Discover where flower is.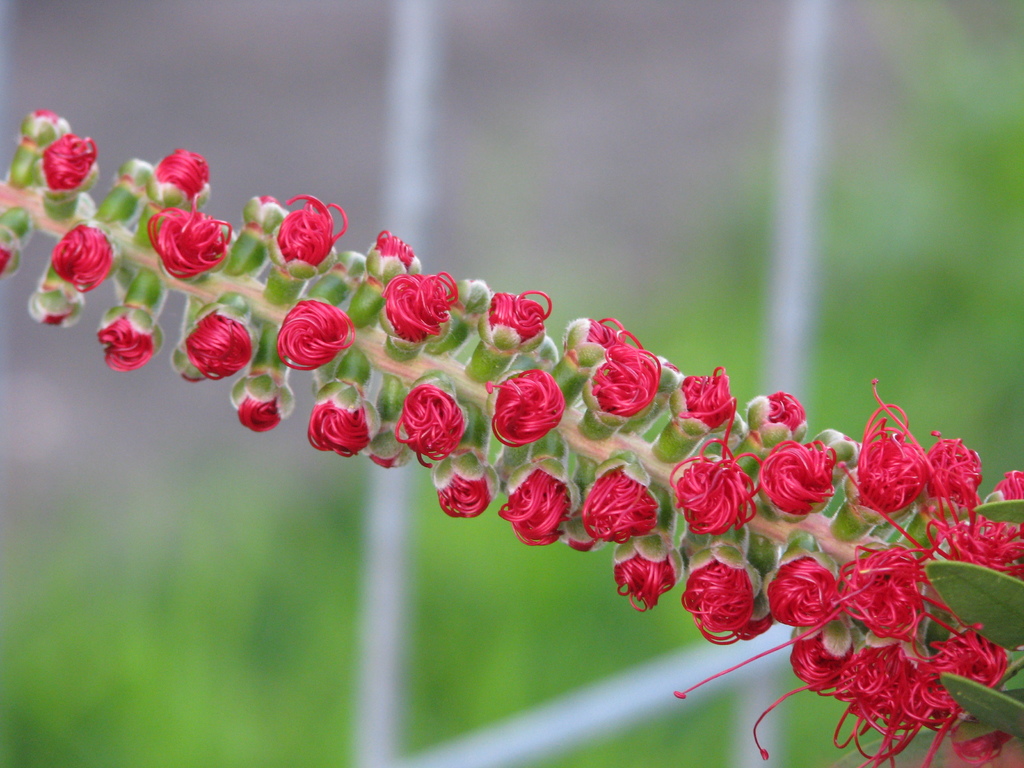
Discovered at bbox(147, 147, 214, 209).
